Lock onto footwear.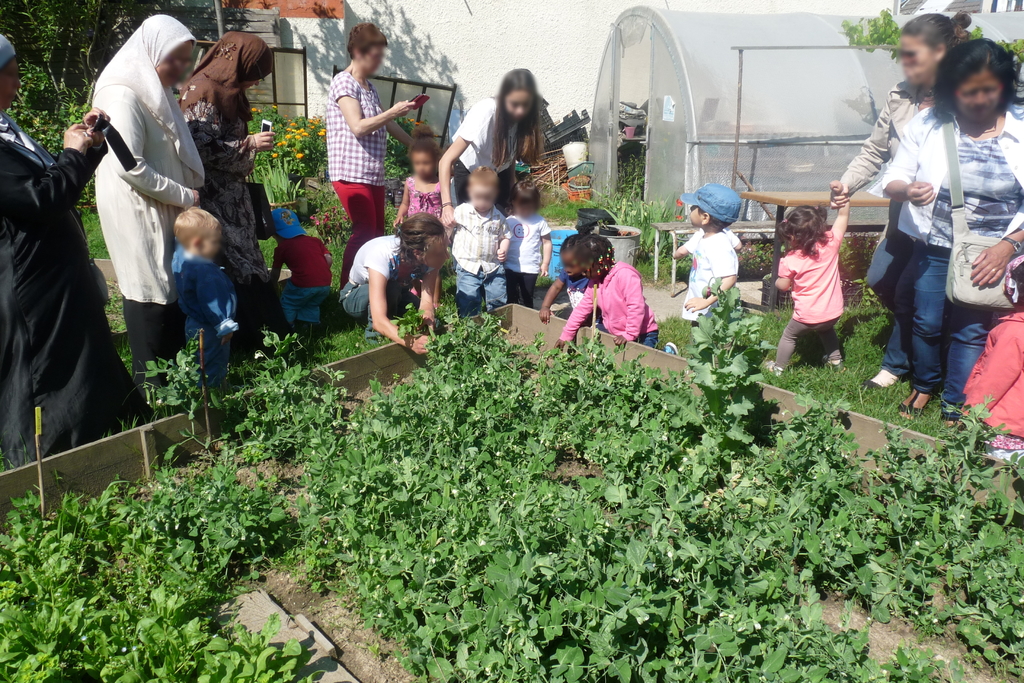
Locked: left=666, top=341, right=678, bottom=358.
